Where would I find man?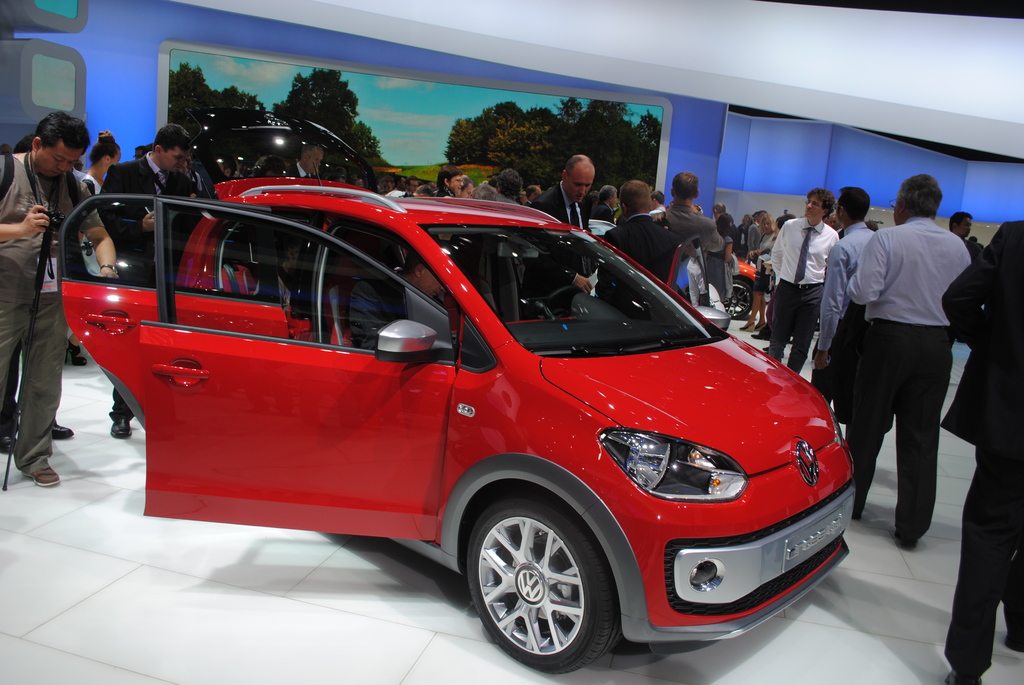
At BBox(660, 170, 723, 254).
